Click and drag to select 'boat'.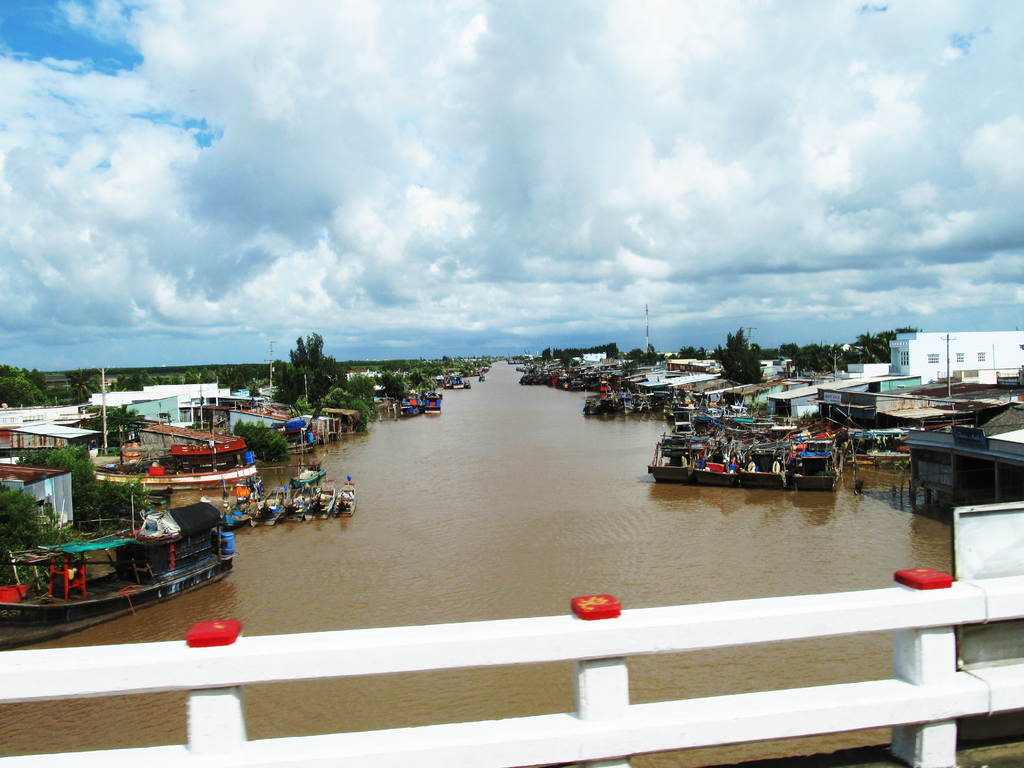
Selection: rect(797, 447, 836, 491).
